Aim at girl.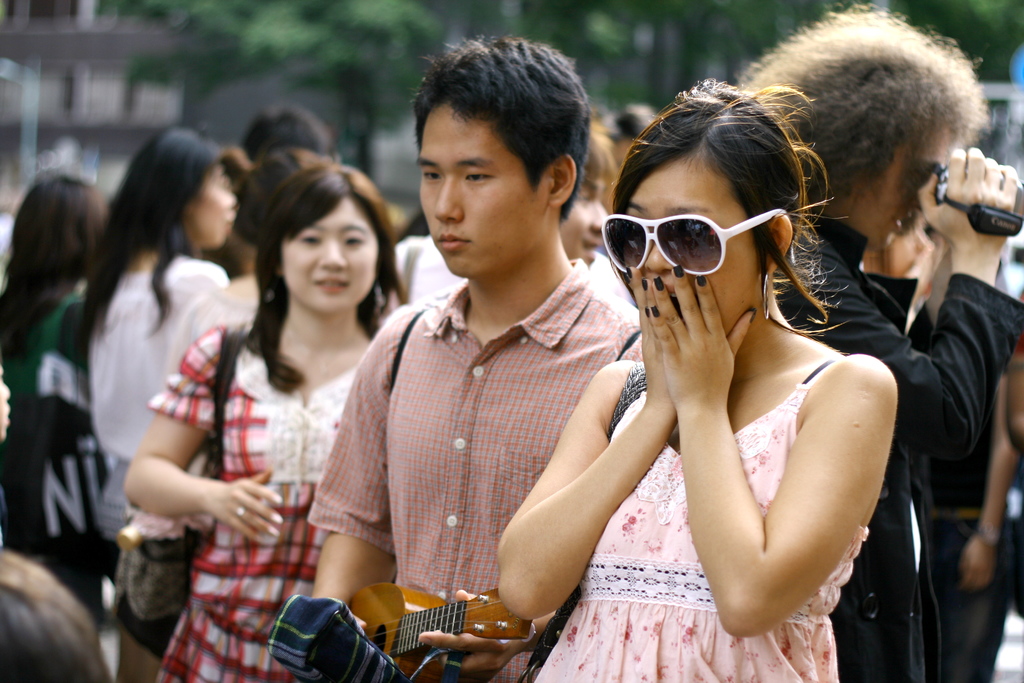
Aimed at l=122, t=158, r=409, b=682.
